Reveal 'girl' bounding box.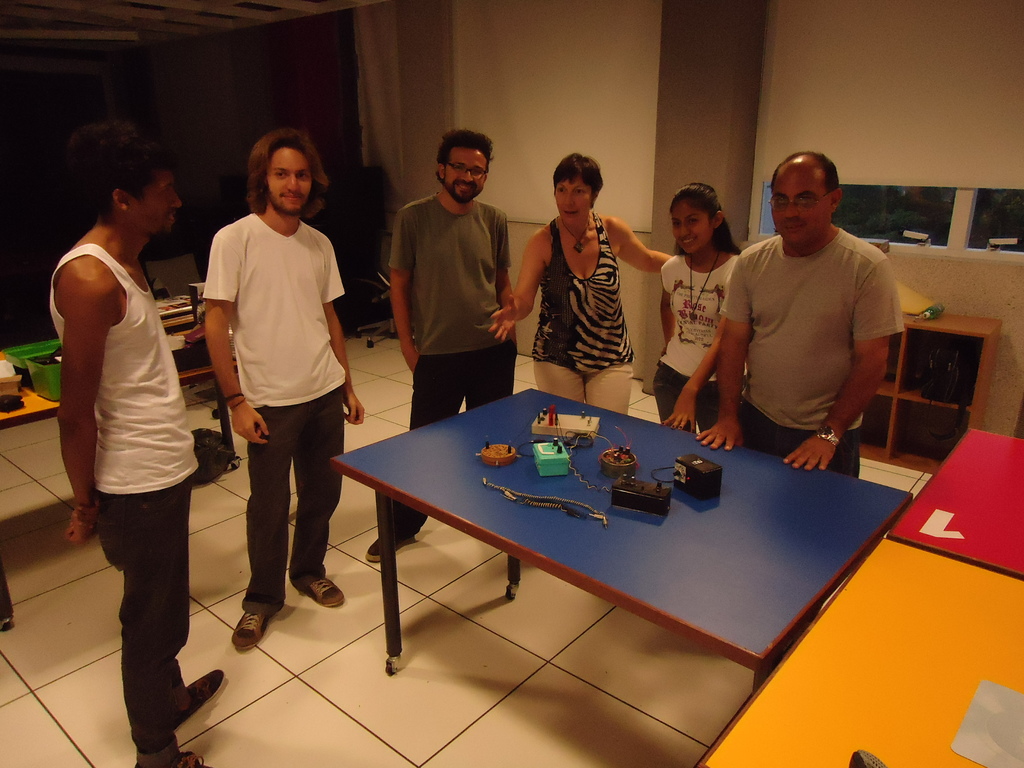
Revealed: 662,186,741,421.
